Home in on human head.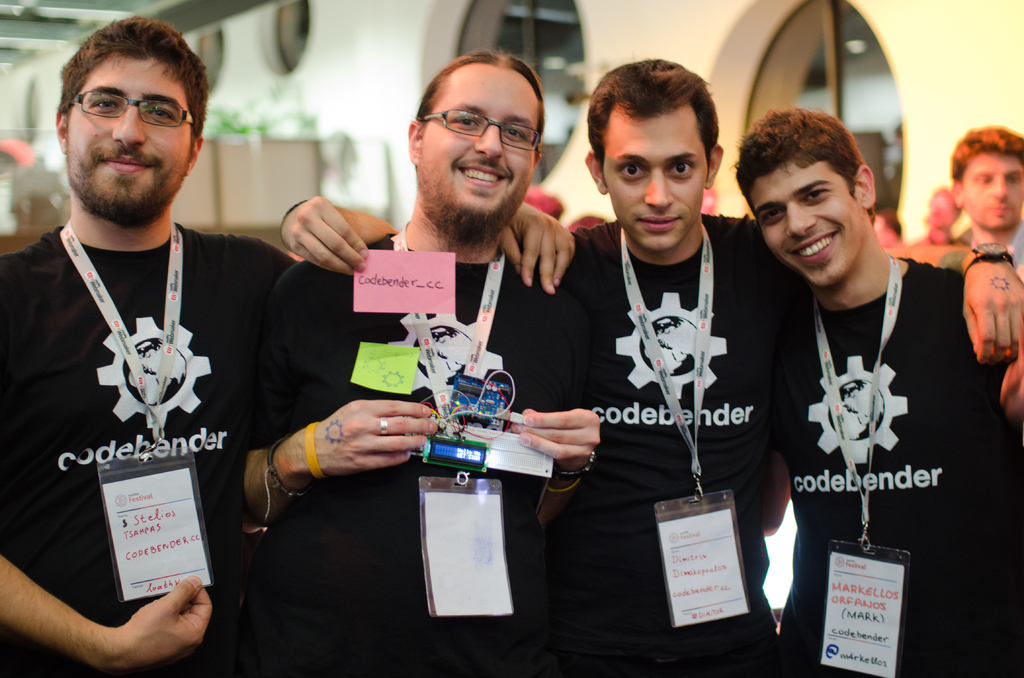
Homed in at {"x1": 950, "y1": 126, "x2": 1023, "y2": 232}.
